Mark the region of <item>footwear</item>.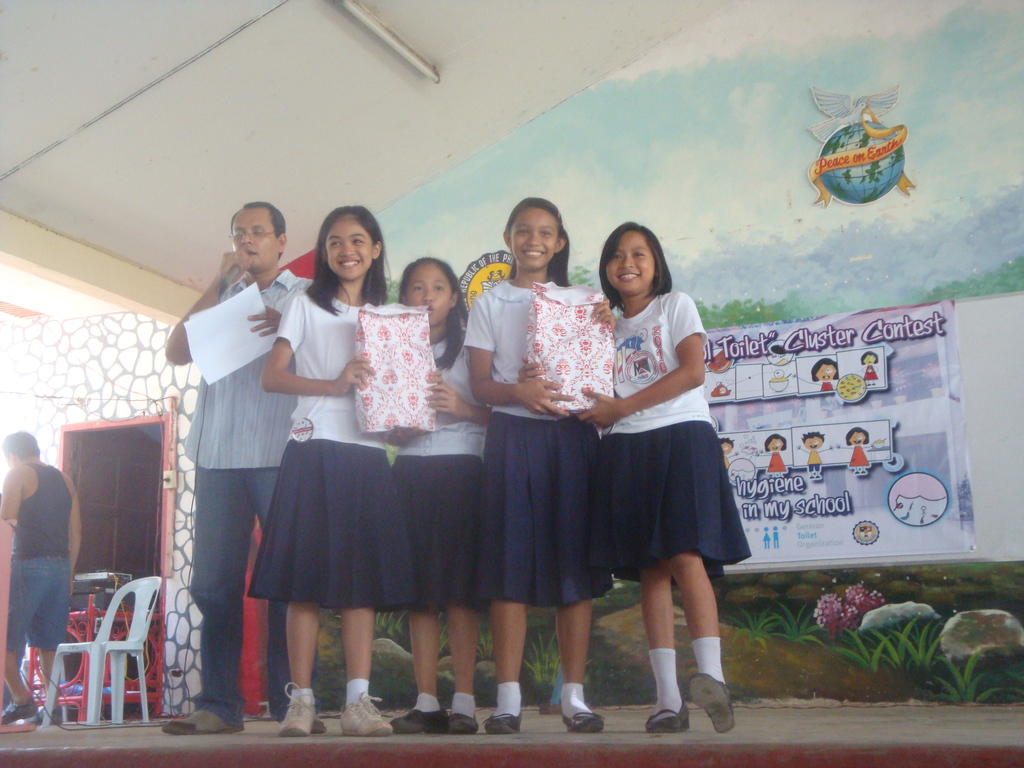
Region: [52,704,68,729].
